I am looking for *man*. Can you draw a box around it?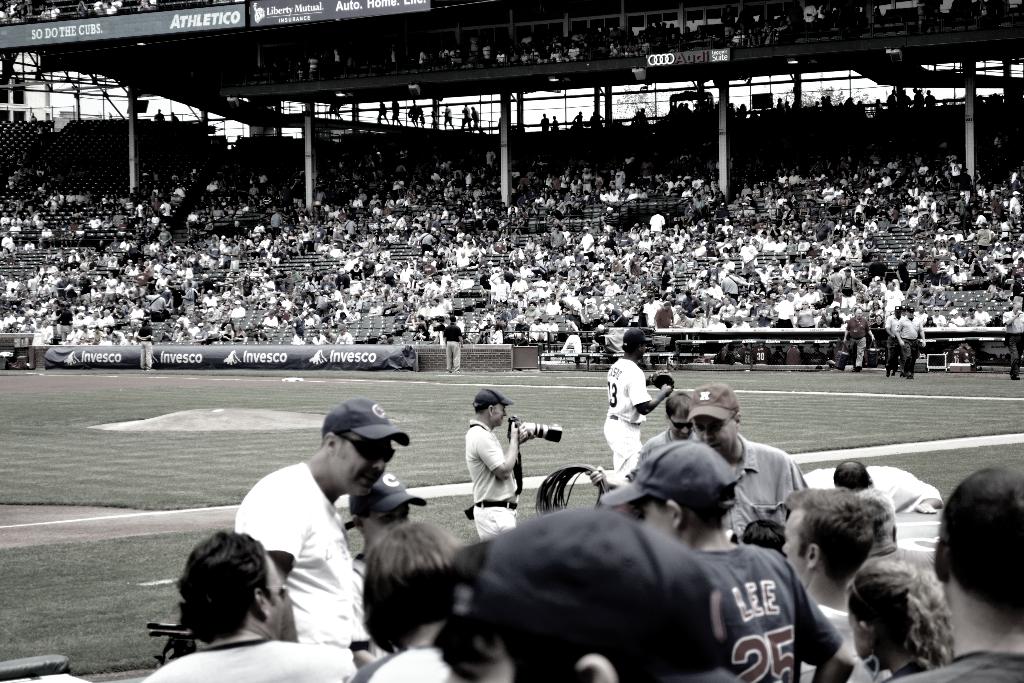
Sure, the bounding box is box=[632, 397, 706, 475].
